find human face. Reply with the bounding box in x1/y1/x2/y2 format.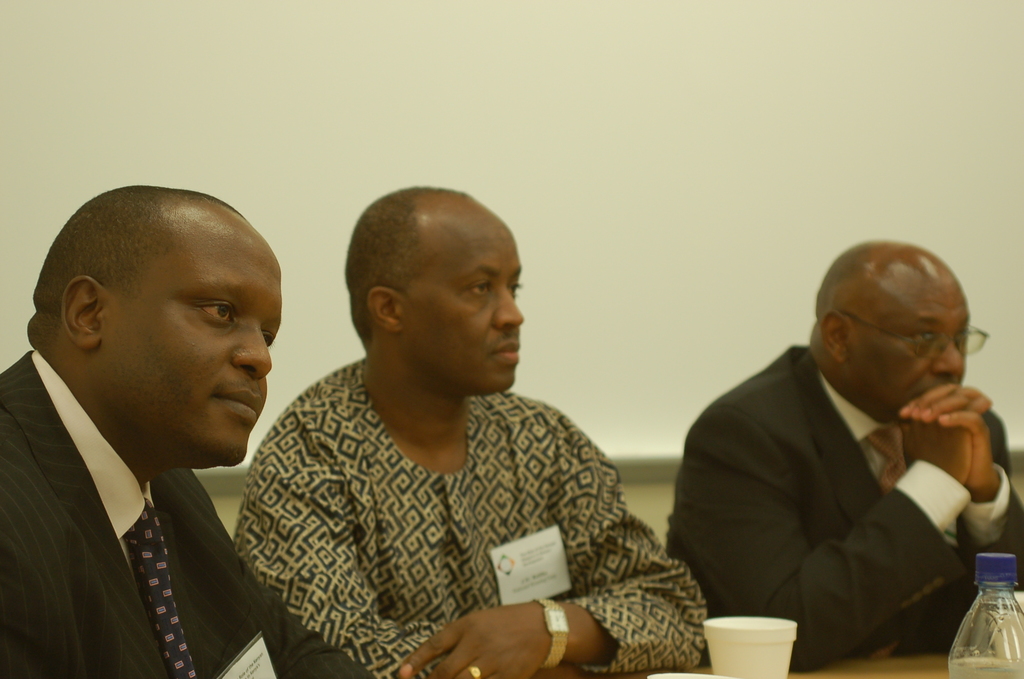
844/267/977/421.
